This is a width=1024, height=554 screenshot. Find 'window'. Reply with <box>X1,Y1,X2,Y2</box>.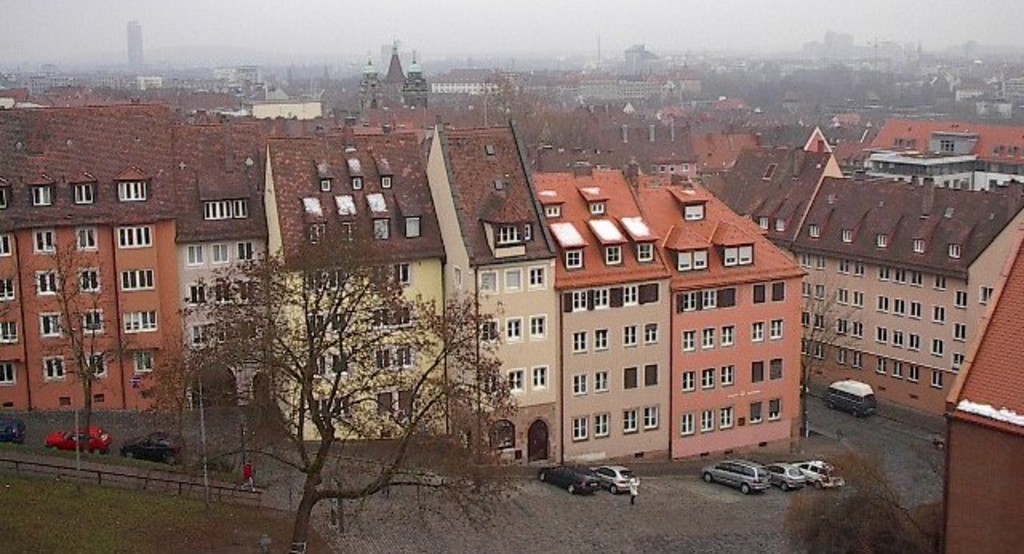
<box>507,368,522,395</box>.
